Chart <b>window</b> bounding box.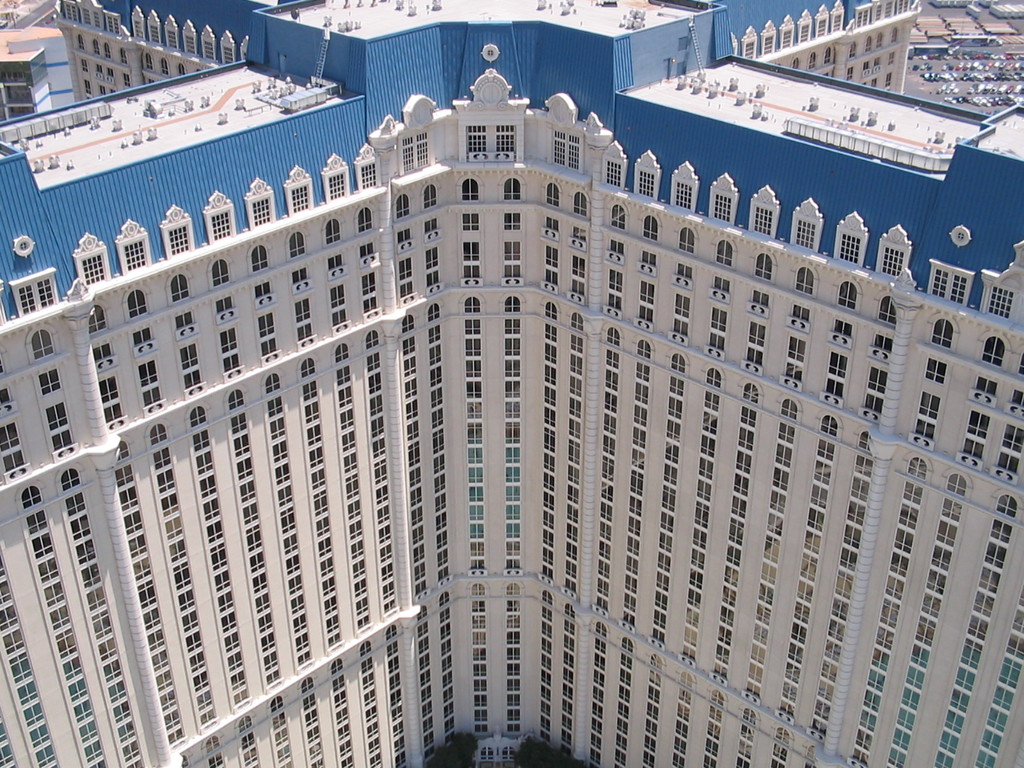
Charted: bbox=[541, 728, 550, 741].
